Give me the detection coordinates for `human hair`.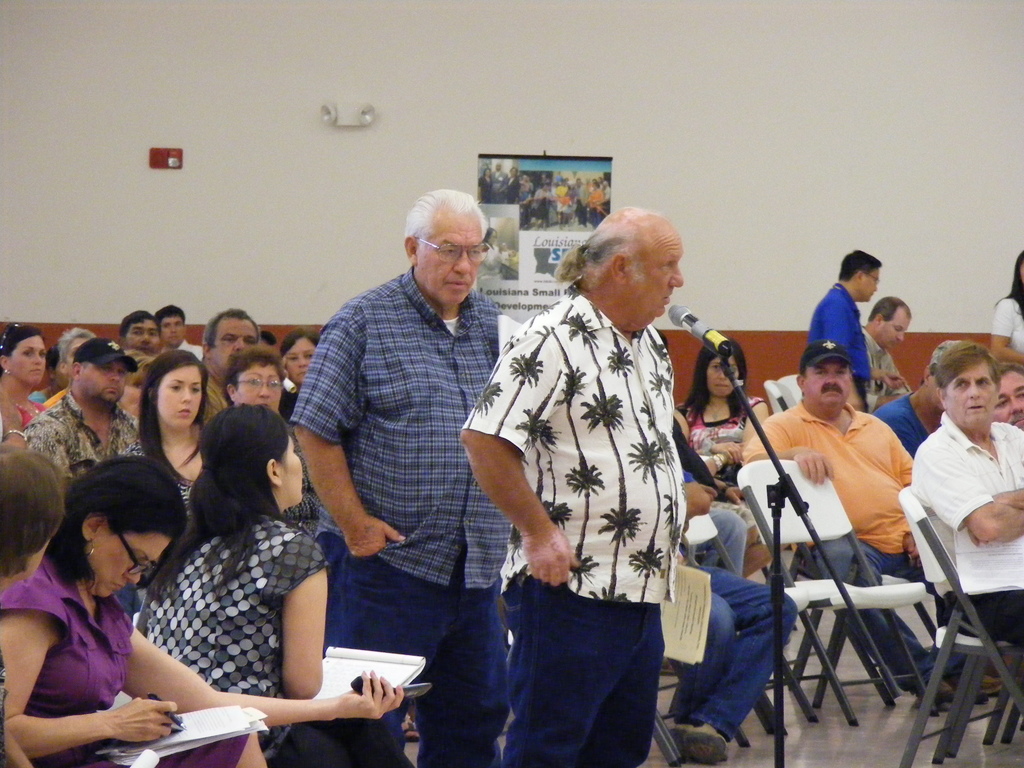
0:450:63:579.
